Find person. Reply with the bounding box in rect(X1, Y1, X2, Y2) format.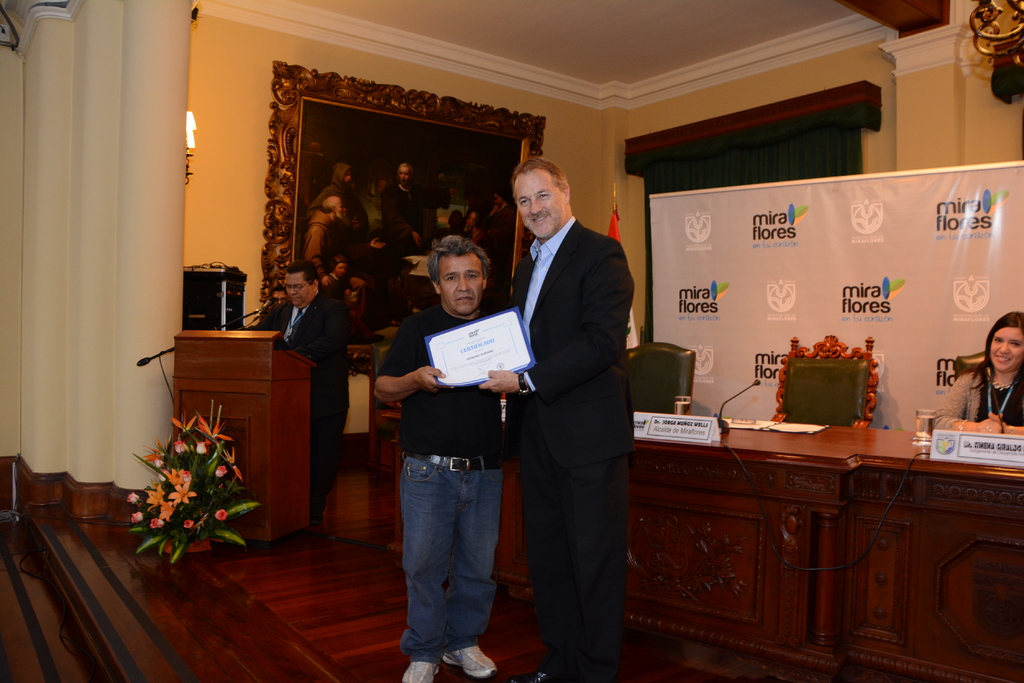
rect(451, 210, 467, 236).
